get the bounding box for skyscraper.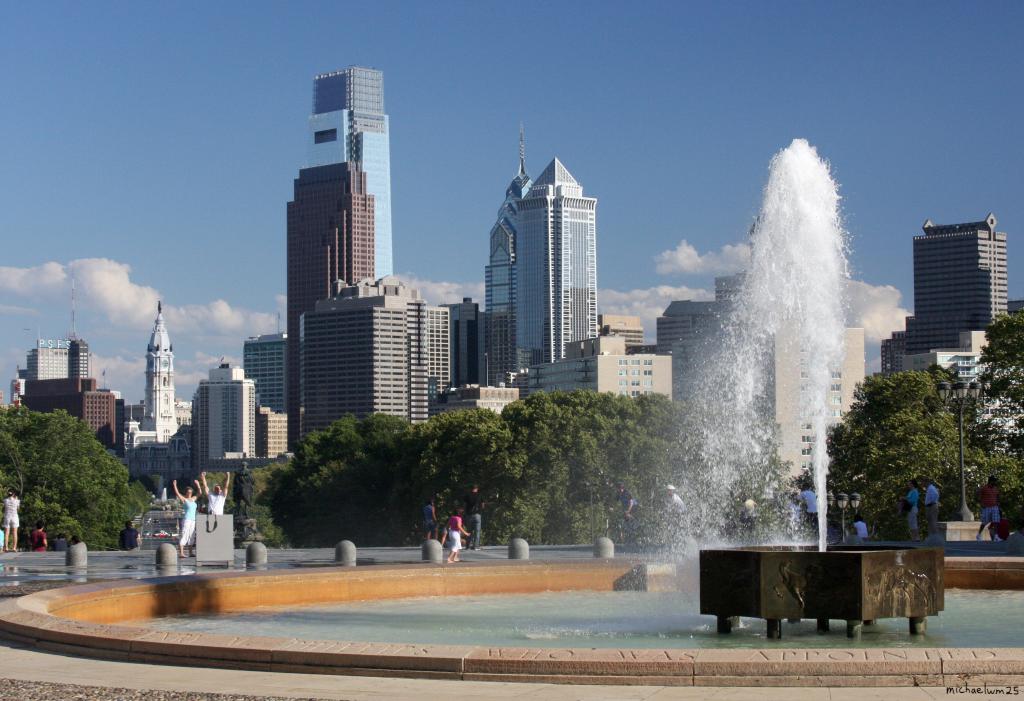
locate(771, 316, 867, 490).
